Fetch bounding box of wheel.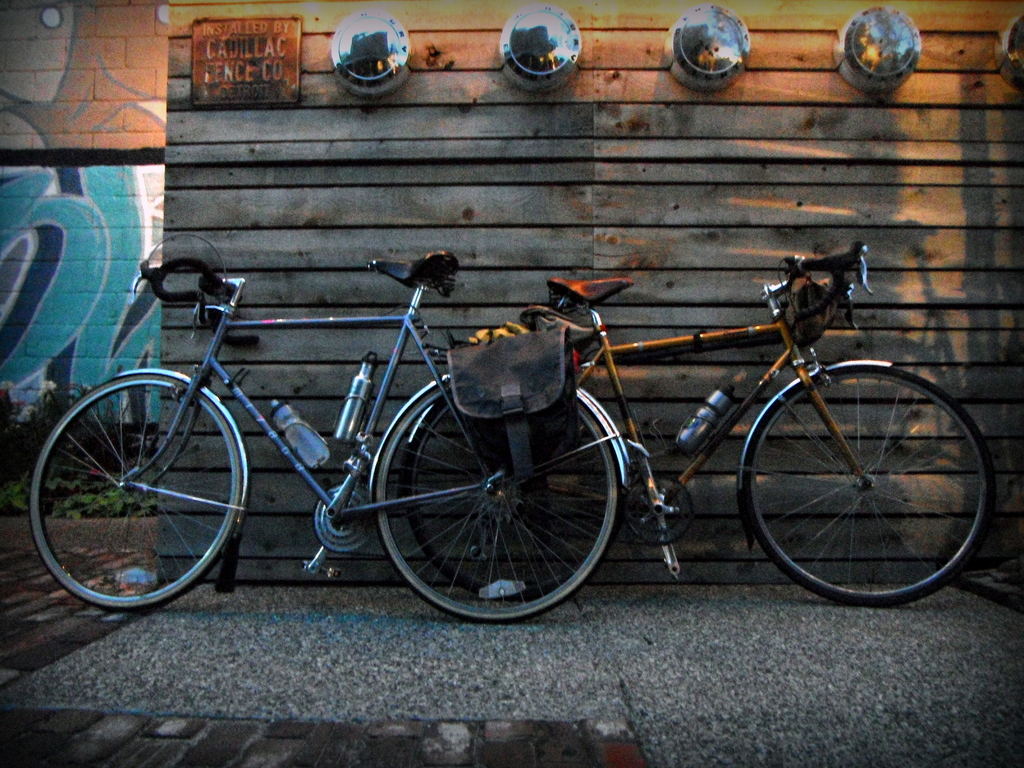
Bbox: 735:367:993:614.
